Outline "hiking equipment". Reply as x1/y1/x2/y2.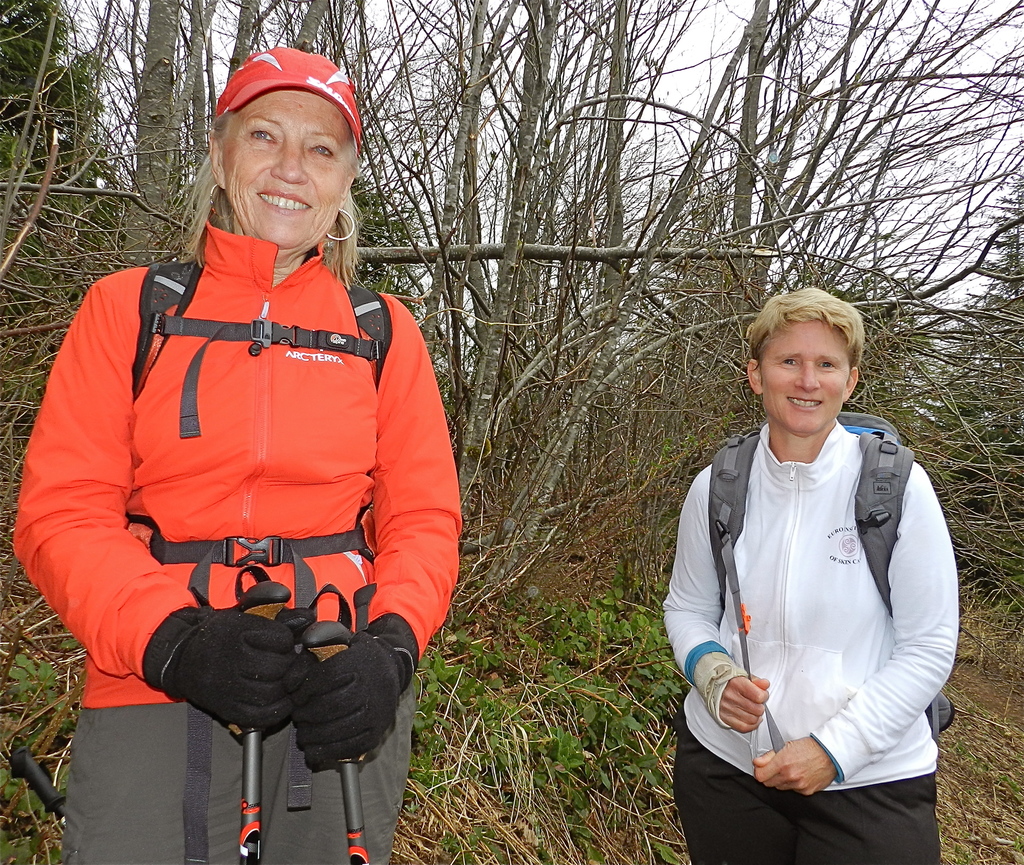
690/400/960/747.
